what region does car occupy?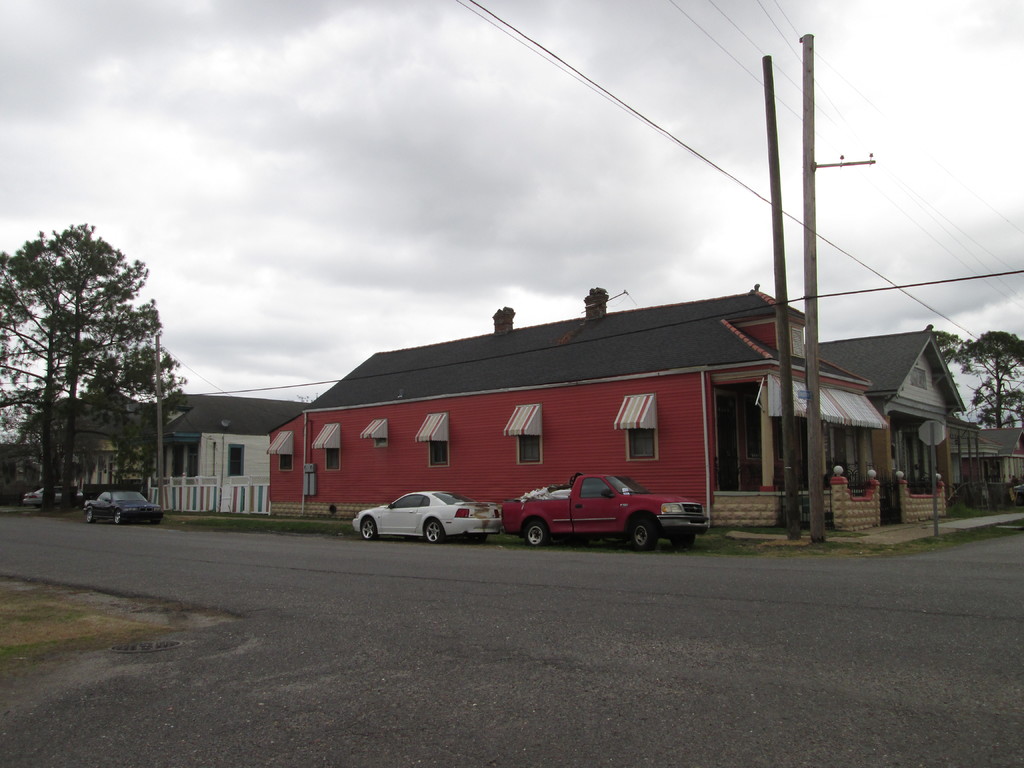
(24, 481, 61, 500).
